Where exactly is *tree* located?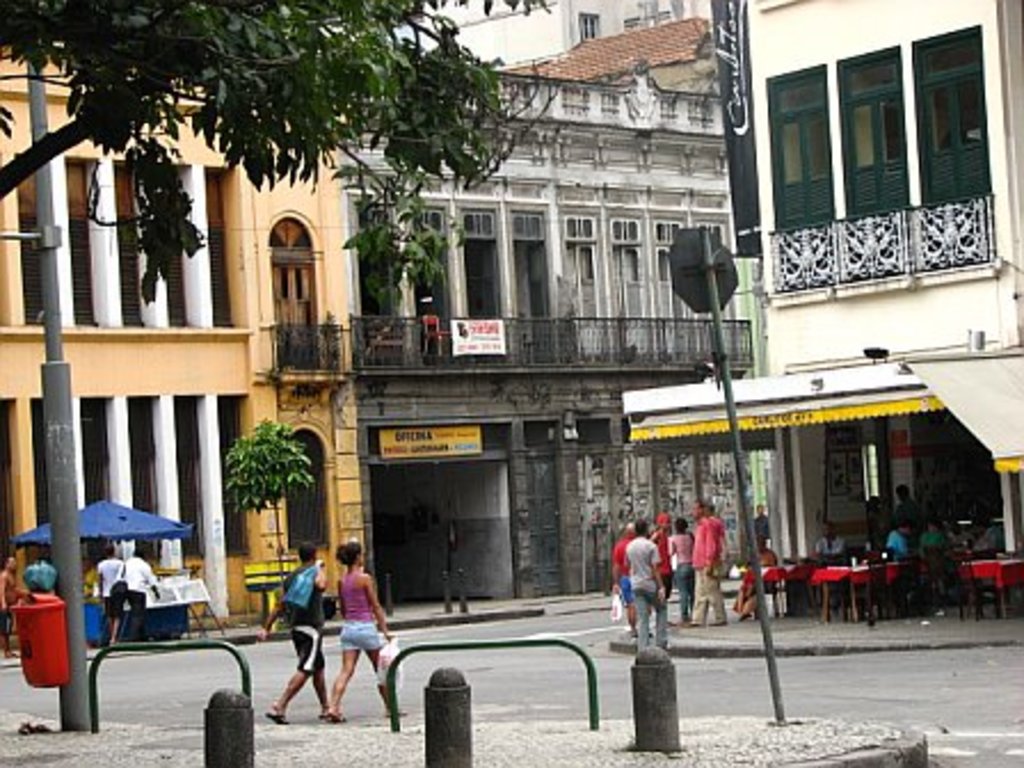
Its bounding box is 0/0/567/309.
